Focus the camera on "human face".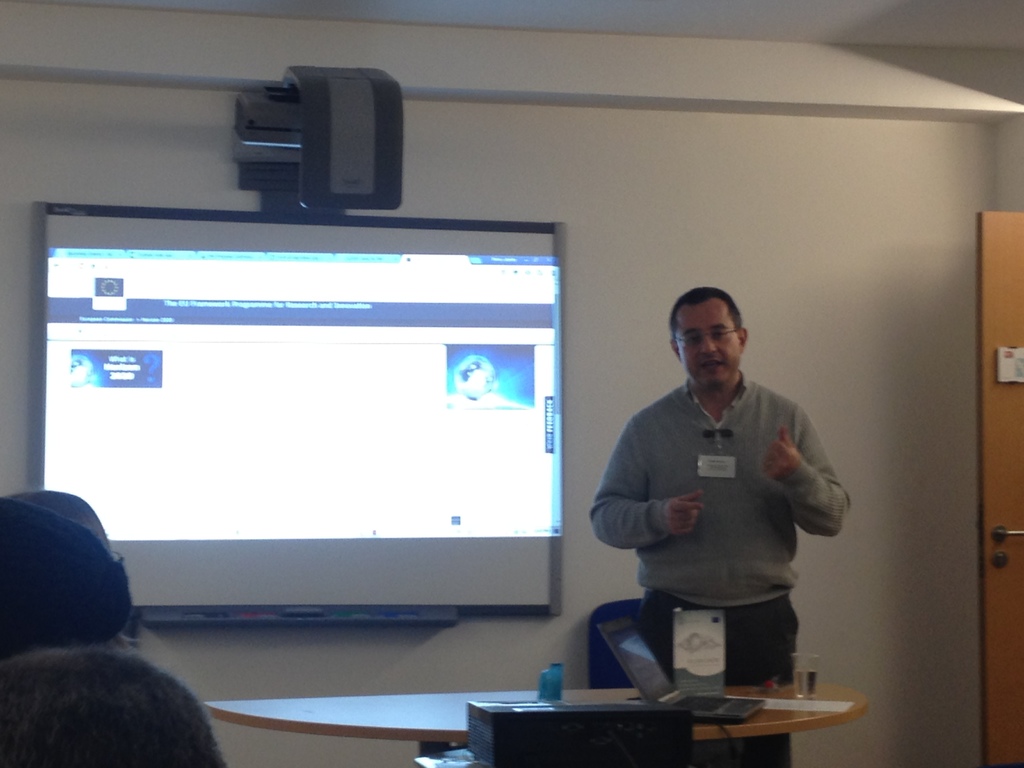
Focus region: 676/302/748/388.
